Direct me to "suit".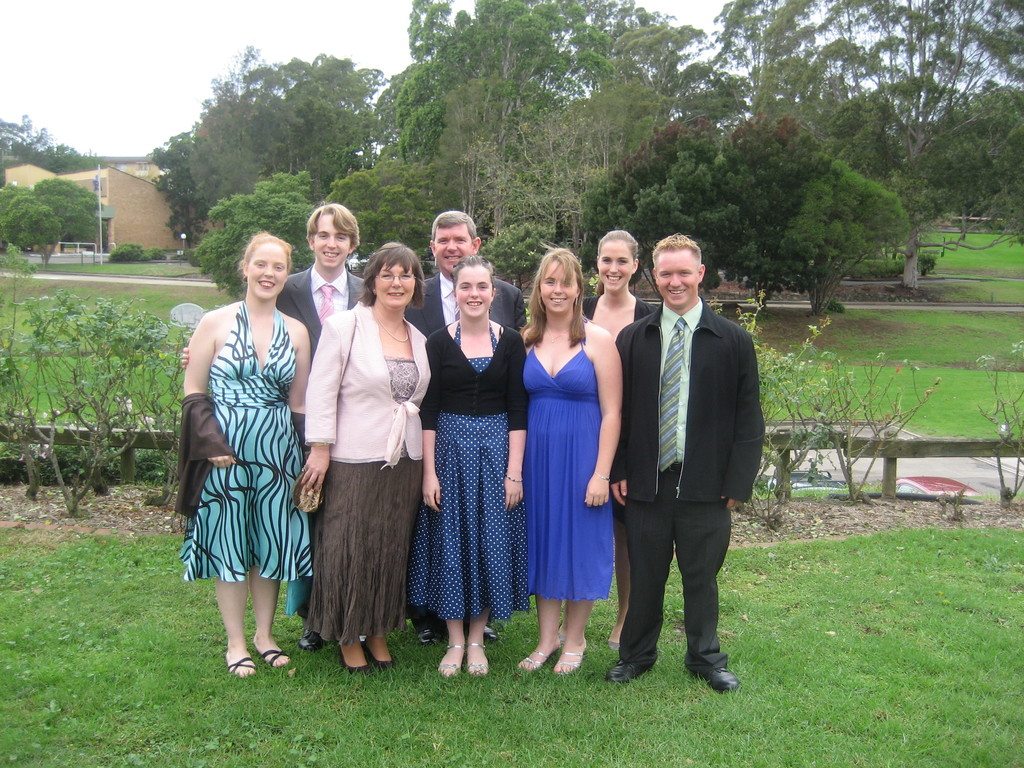
Direction: [x1=400, y1=270, x2=531, y2=630].
